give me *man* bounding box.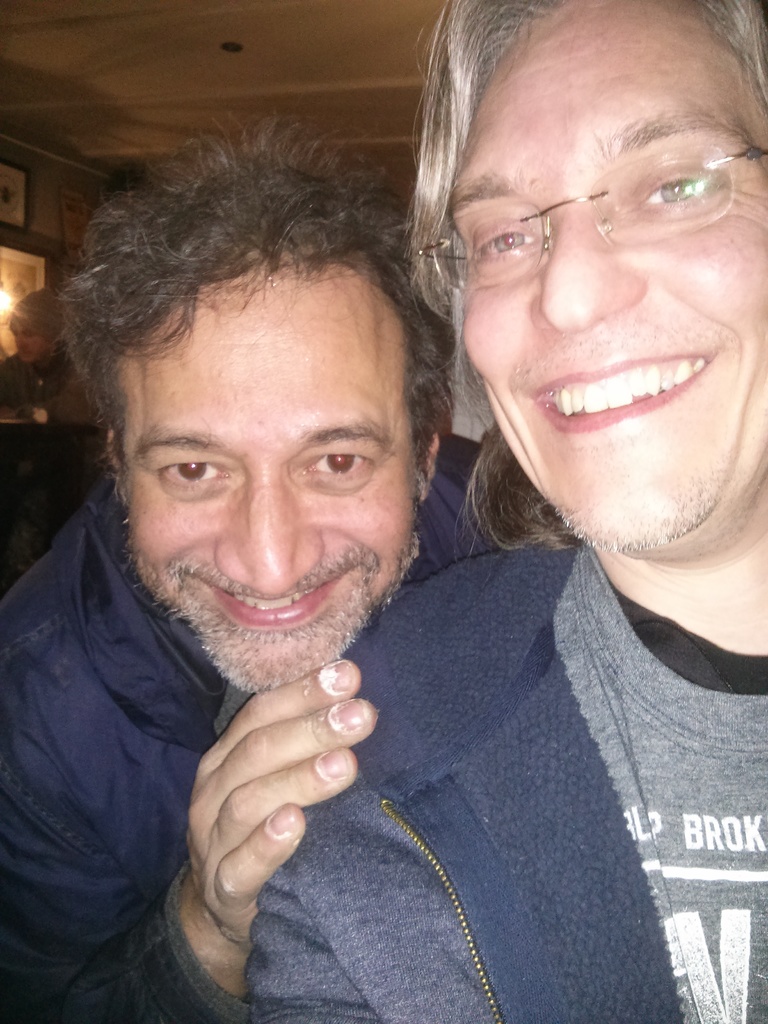
253:0:767:1023.
